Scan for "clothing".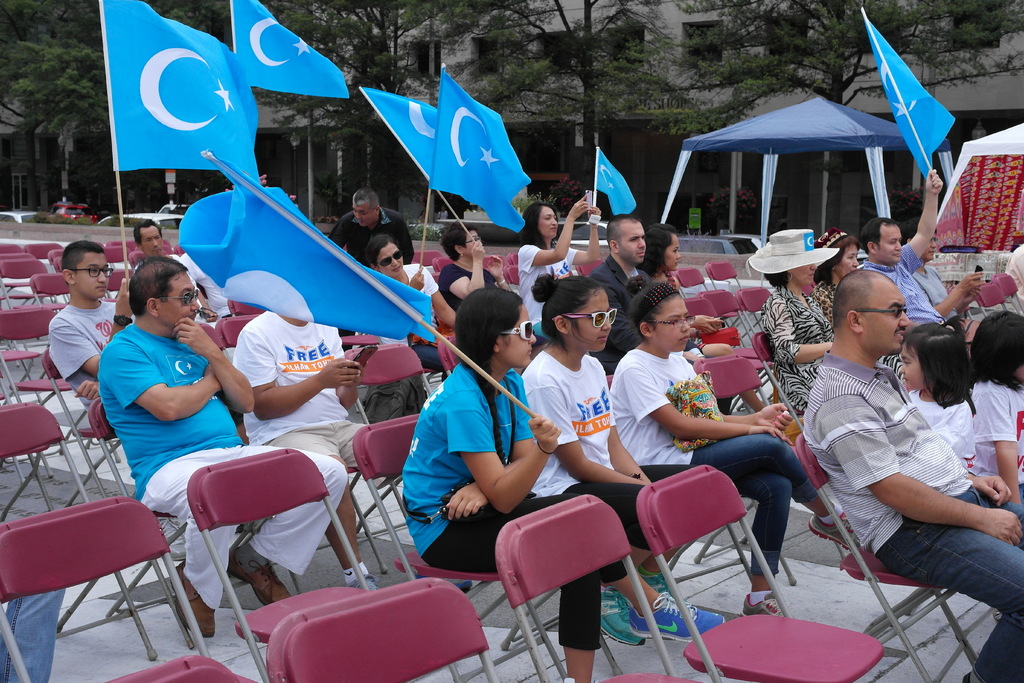
Scan result: {"x1": 101, "y1": 316, "x2": 361, "y2": 606}.
